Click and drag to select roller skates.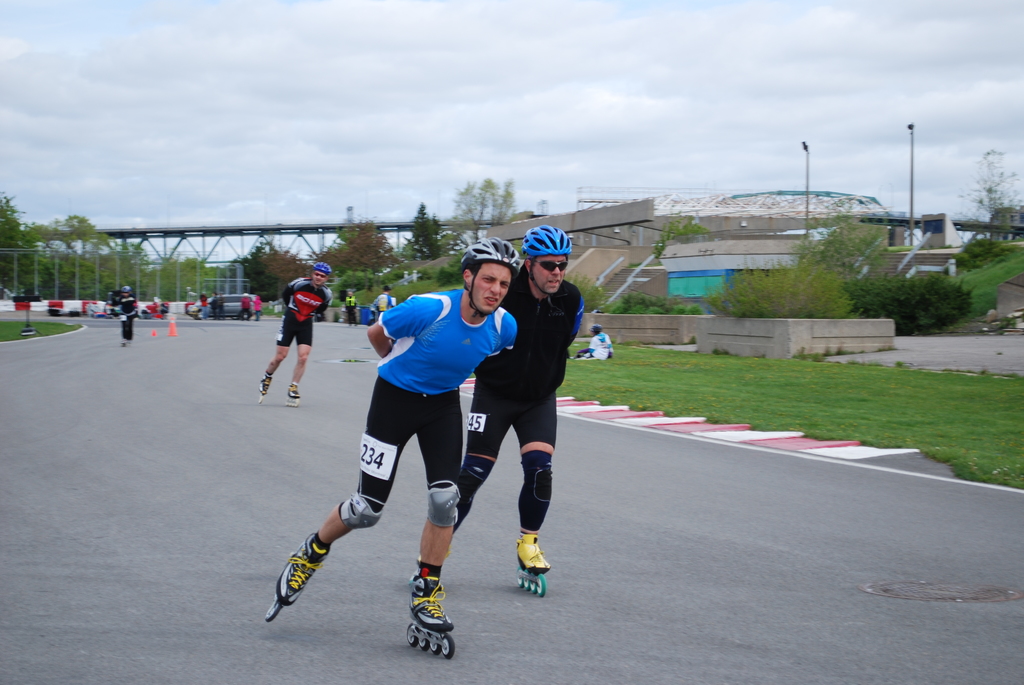
Selection: bbox(514, 531, 552, 599).
